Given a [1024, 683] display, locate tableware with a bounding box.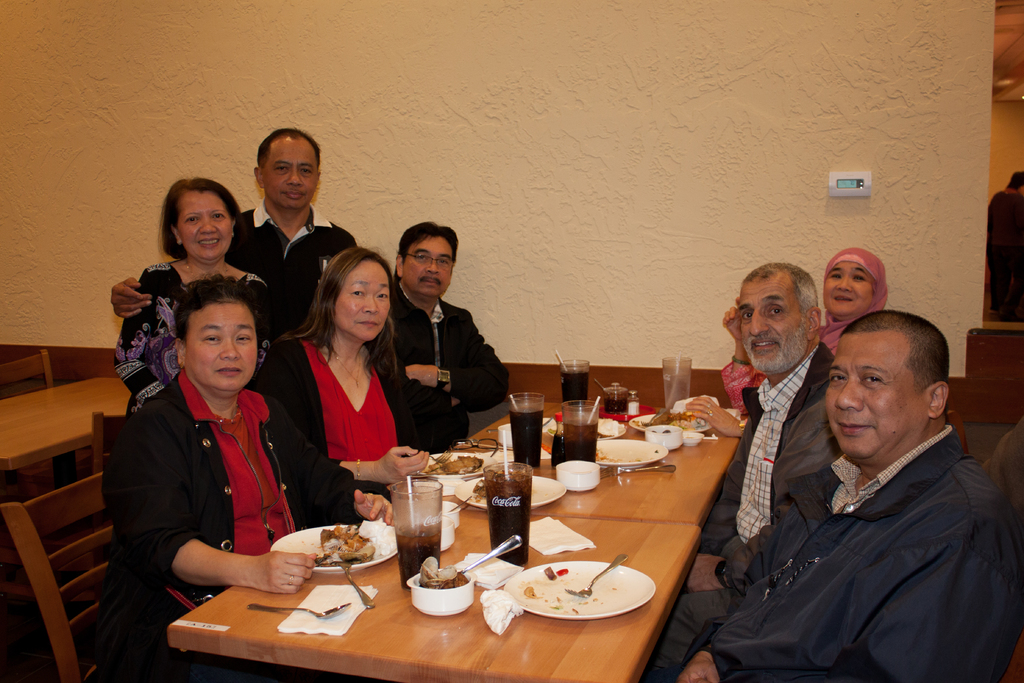
Located: l=563, t=400, r=598, b=463.
